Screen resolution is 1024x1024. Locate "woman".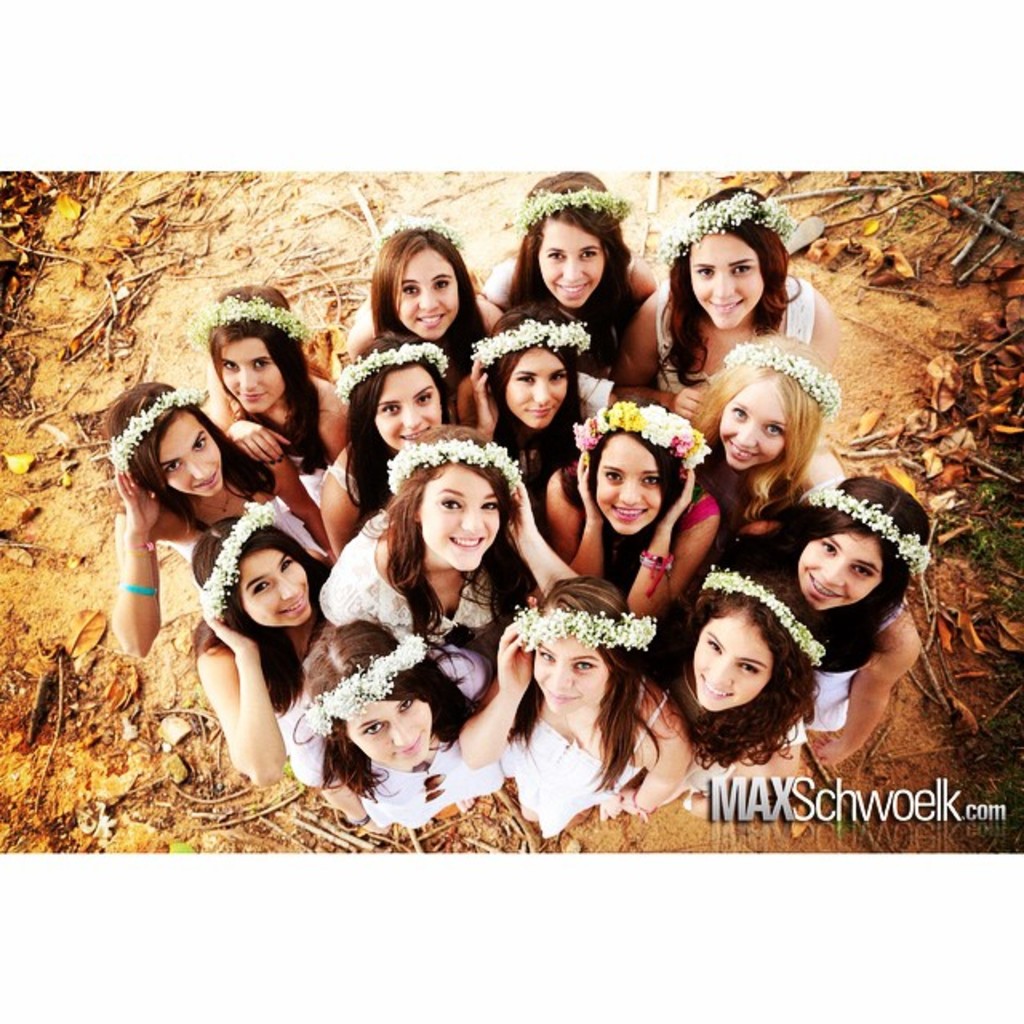
(x1=549, y1=403, x2=728, y2=630).
